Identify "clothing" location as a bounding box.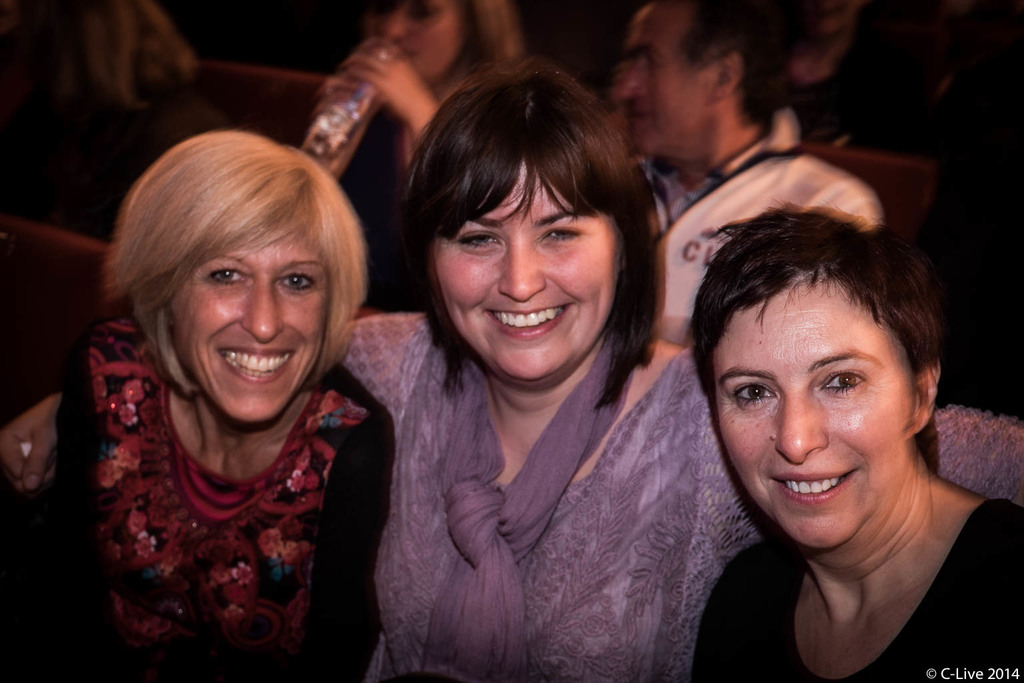
detection(691, 498, 1023, 682).
